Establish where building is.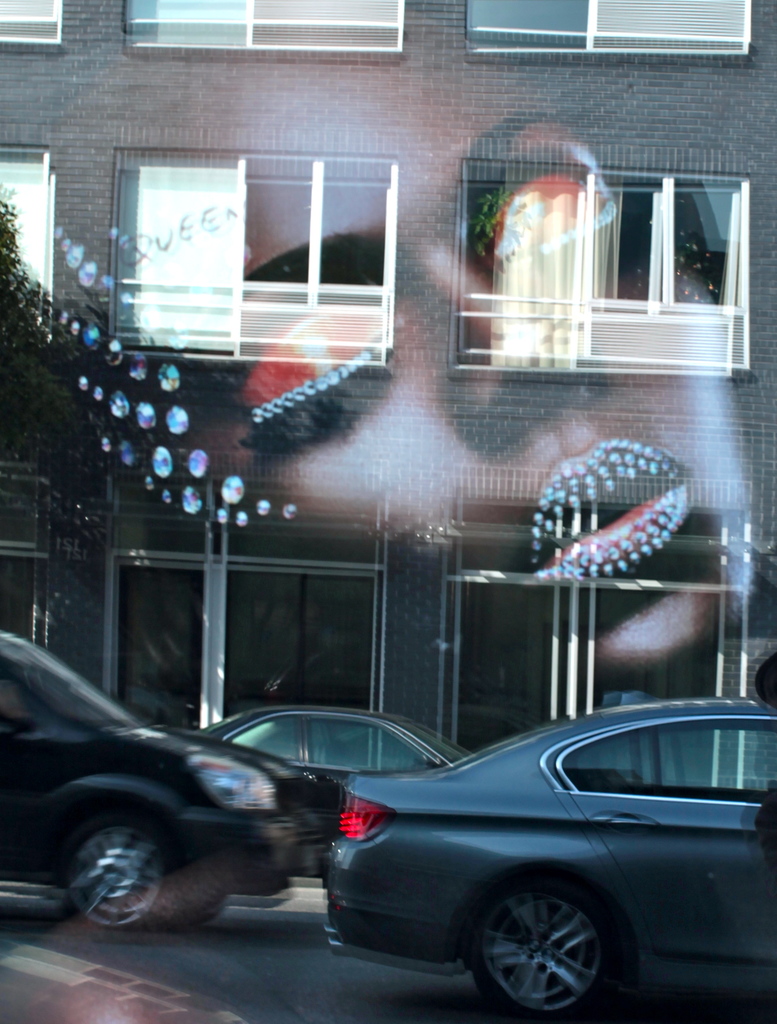
Established at box=[0, 0, 776, 764].
